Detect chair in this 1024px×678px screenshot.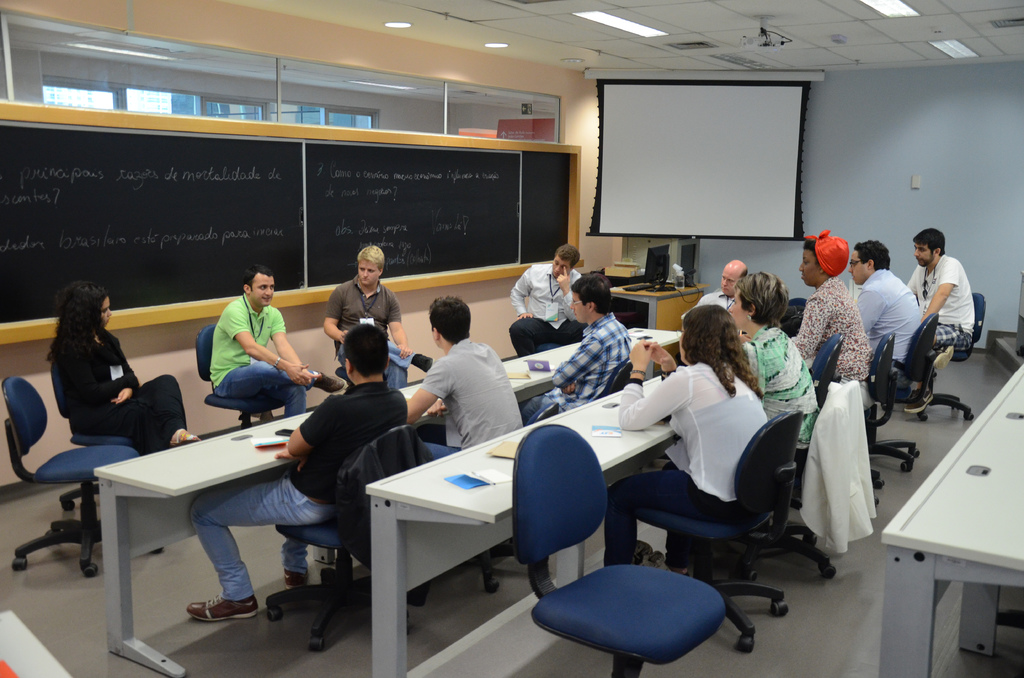
Detection: select_region(195, 328, 283, 421).
